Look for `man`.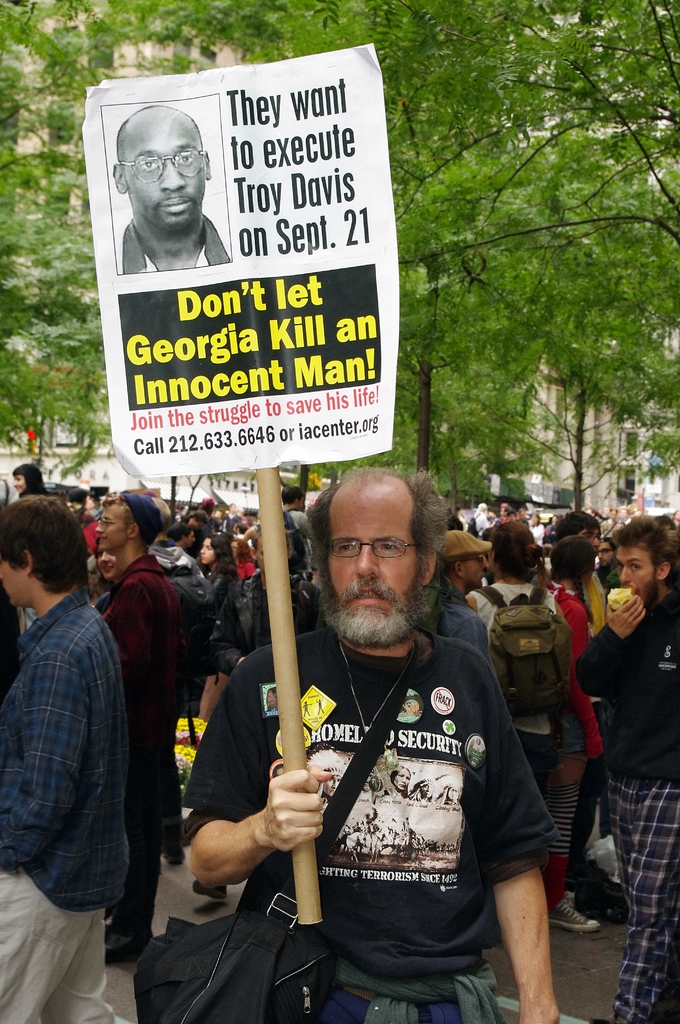
Found: 4/503/150/1023.
